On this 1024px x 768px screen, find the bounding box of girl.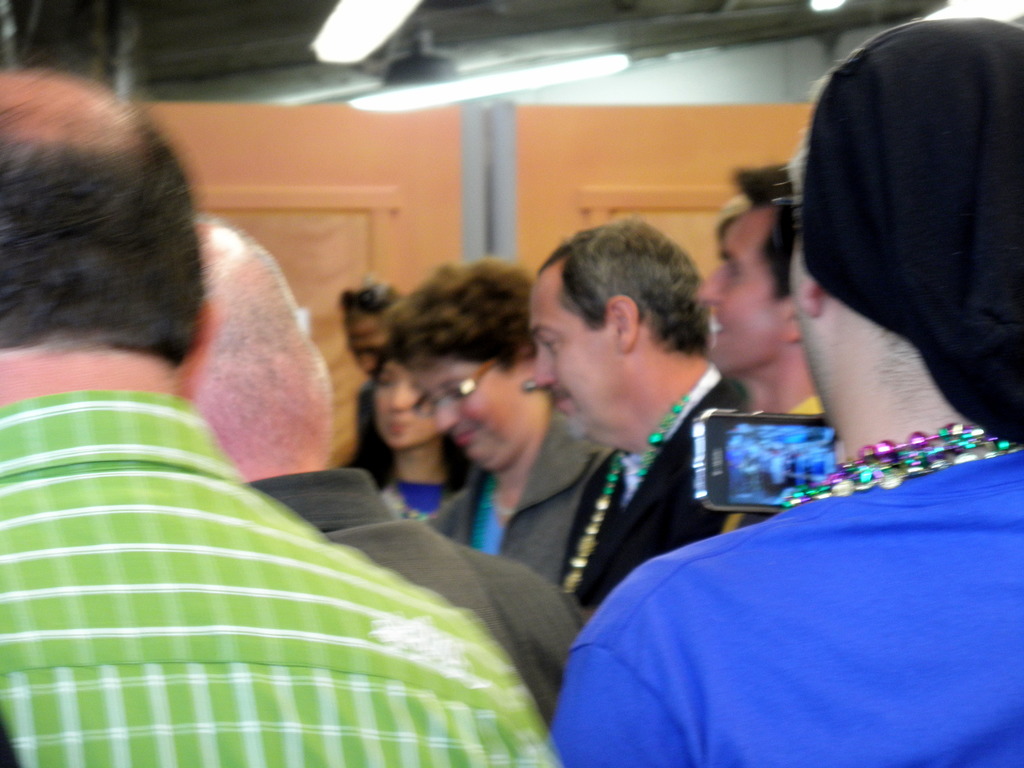
Bounding box: <box>353,340,473,518</box>.
